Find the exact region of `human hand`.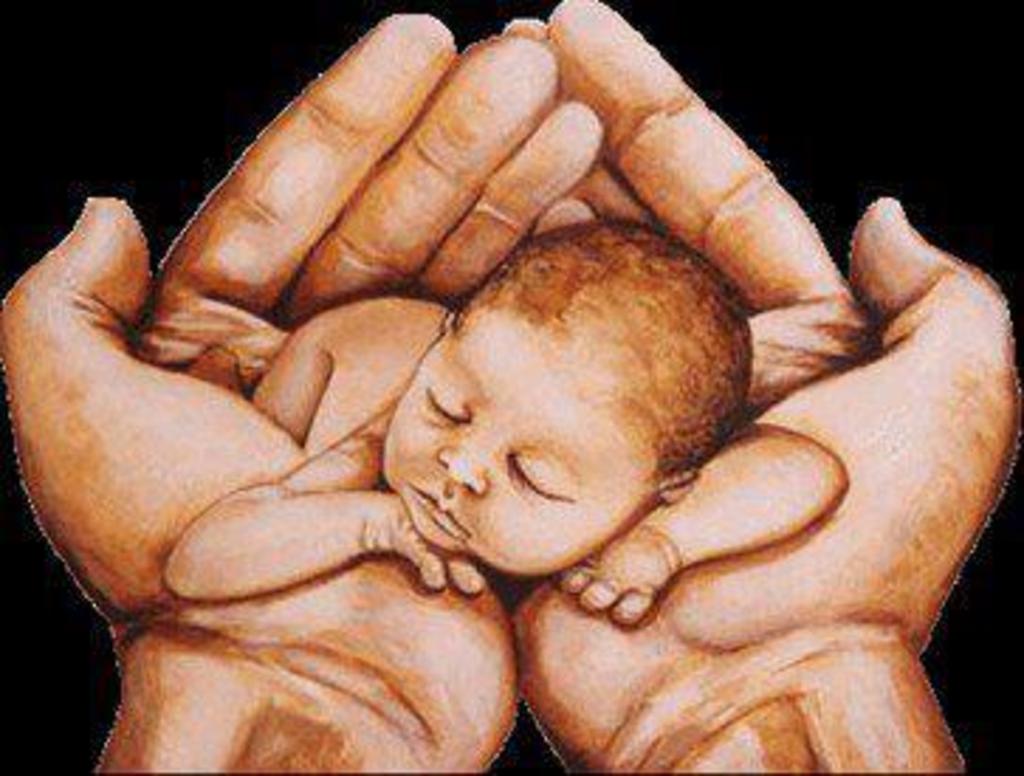
Exact region: <region>550, 525, 674, 635</region>.
